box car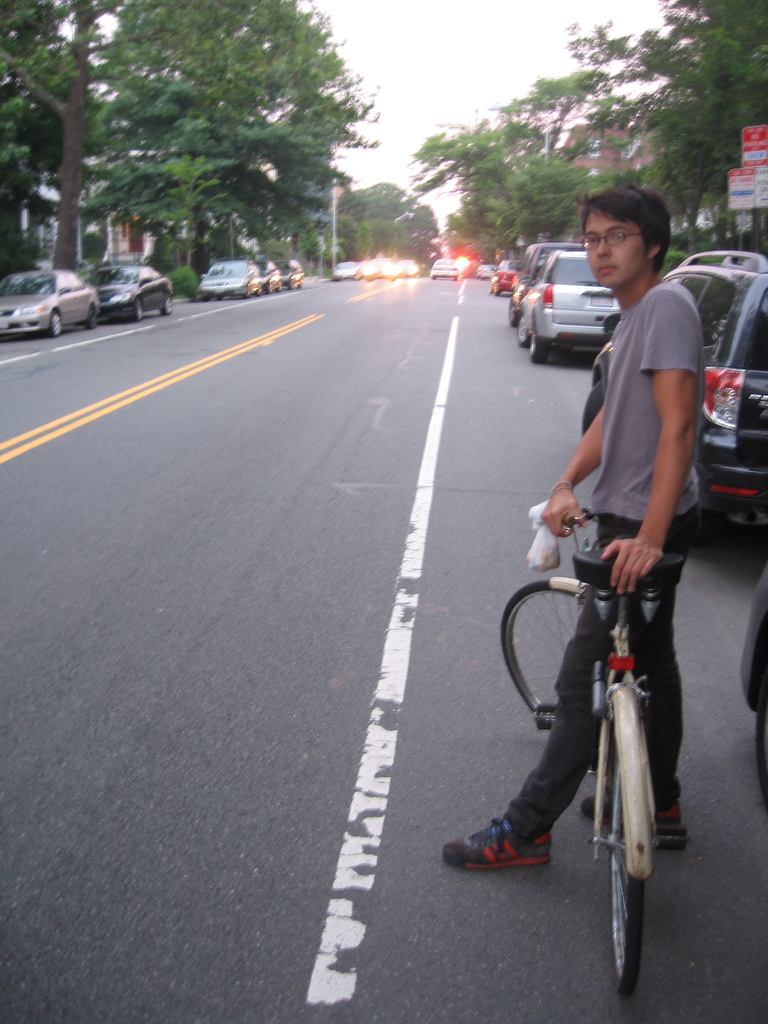
[484,259,522,296]
